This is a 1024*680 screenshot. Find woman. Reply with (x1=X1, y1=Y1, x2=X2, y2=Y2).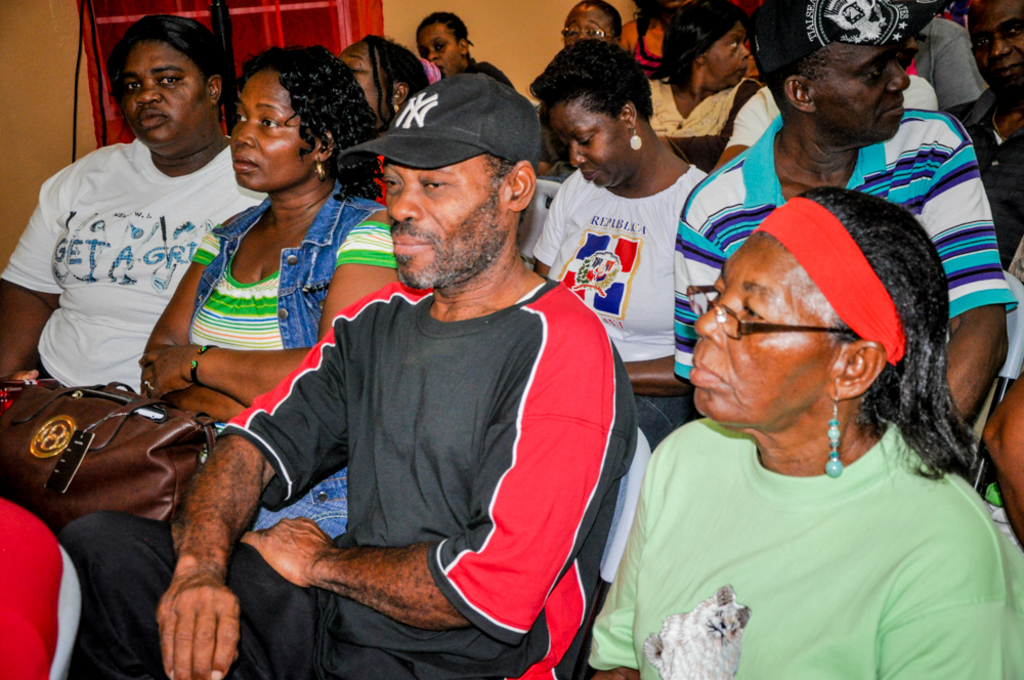
(x1=142, y1=62, x2=379, y2=562).
